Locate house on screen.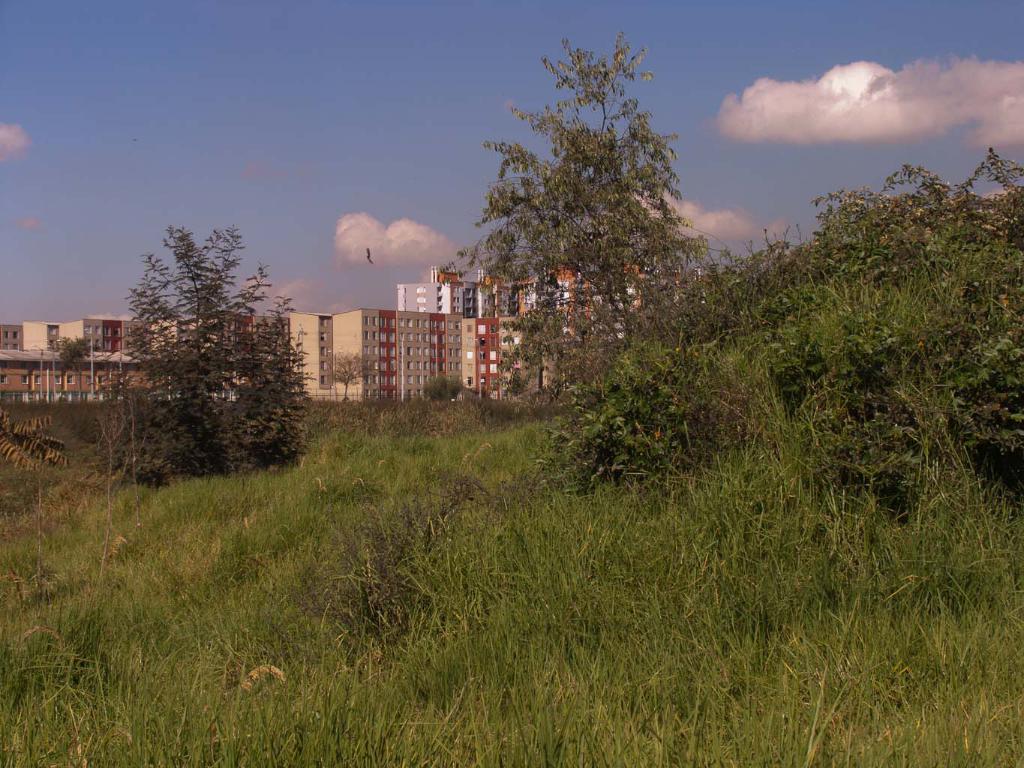
On screen at <bbox>464, 313, 533, 401</bbox>.
